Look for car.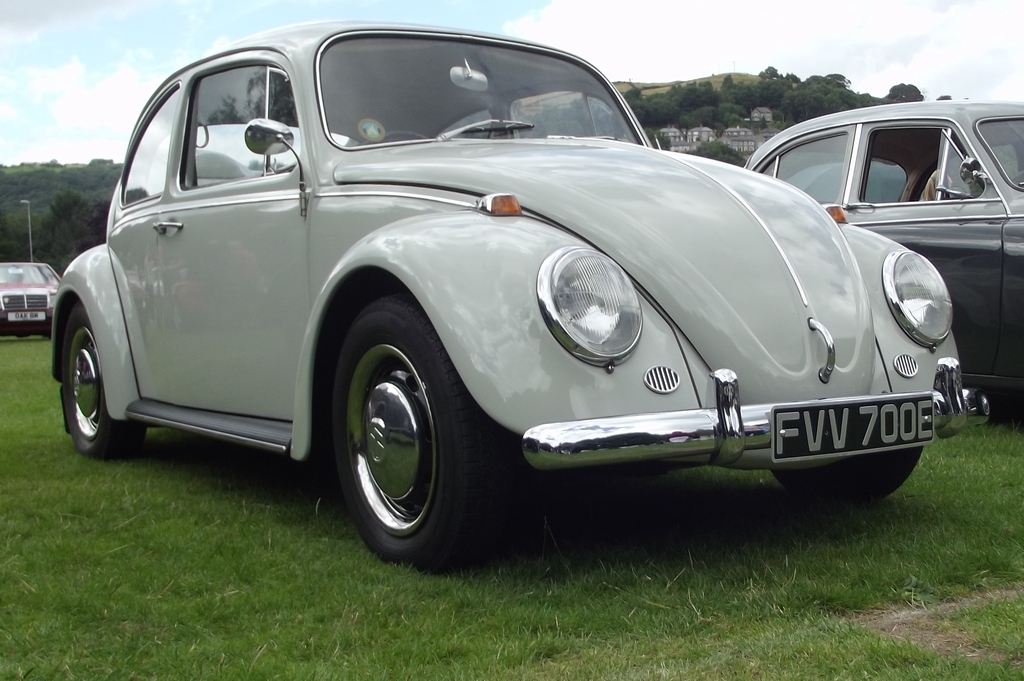
Found: <region>740, 97, 1023, 416</region>.
